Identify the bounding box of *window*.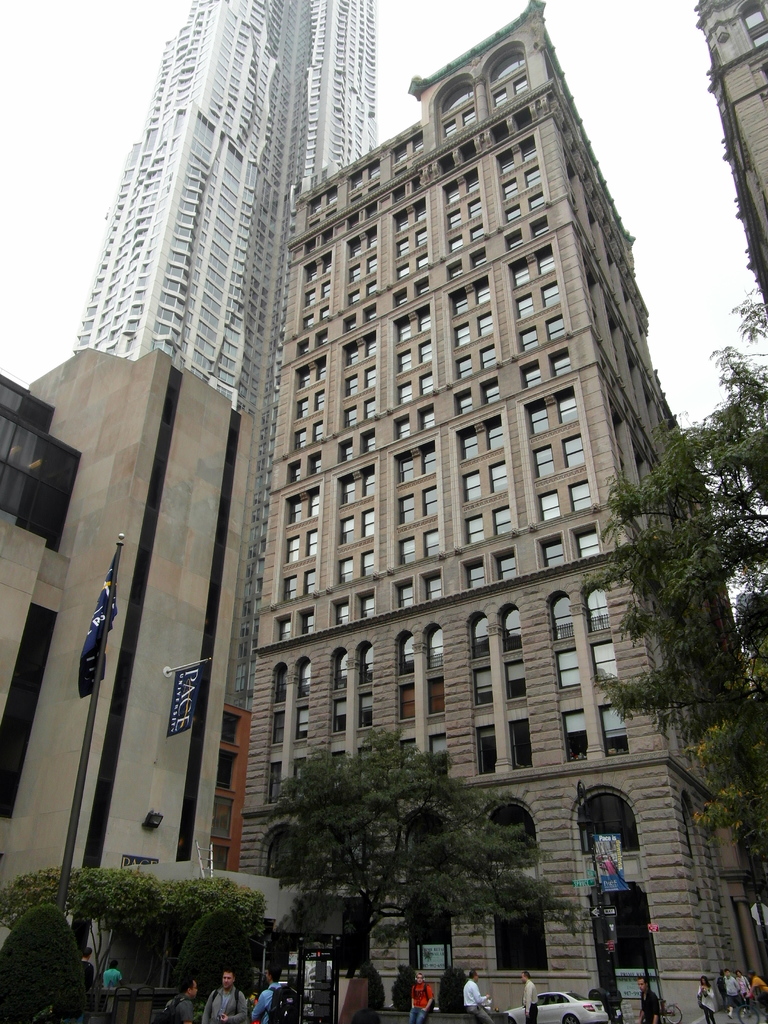
bbox=(512, 75, 526, 95).
